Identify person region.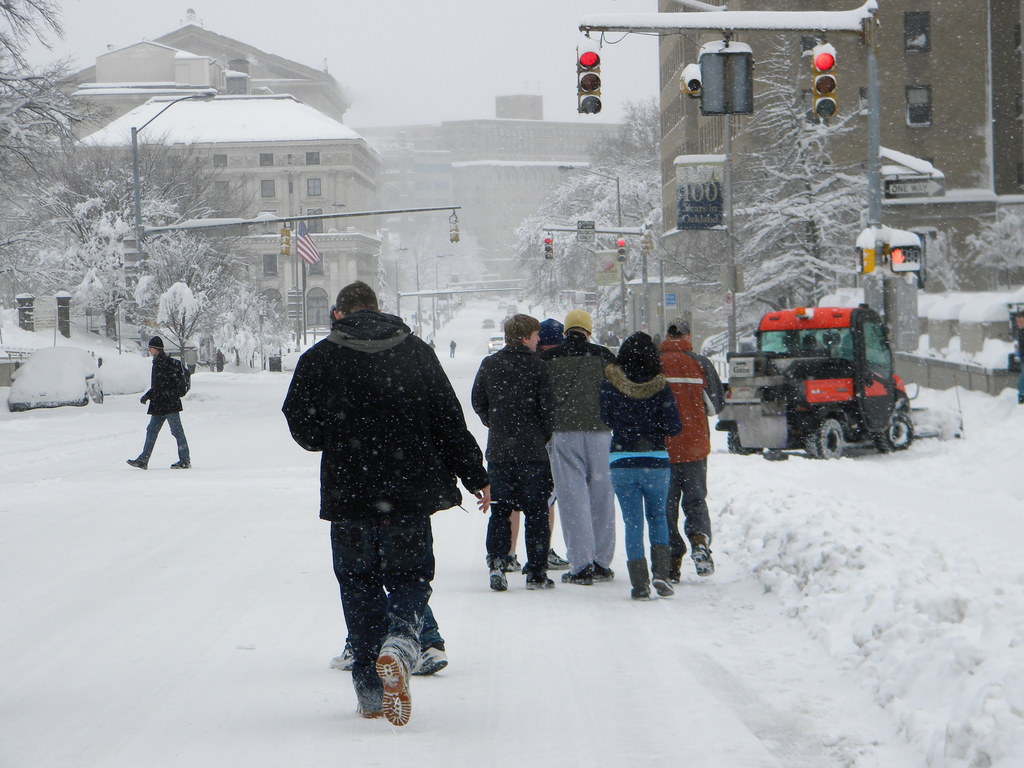
Region: rect(537, 314, 569, 354).
